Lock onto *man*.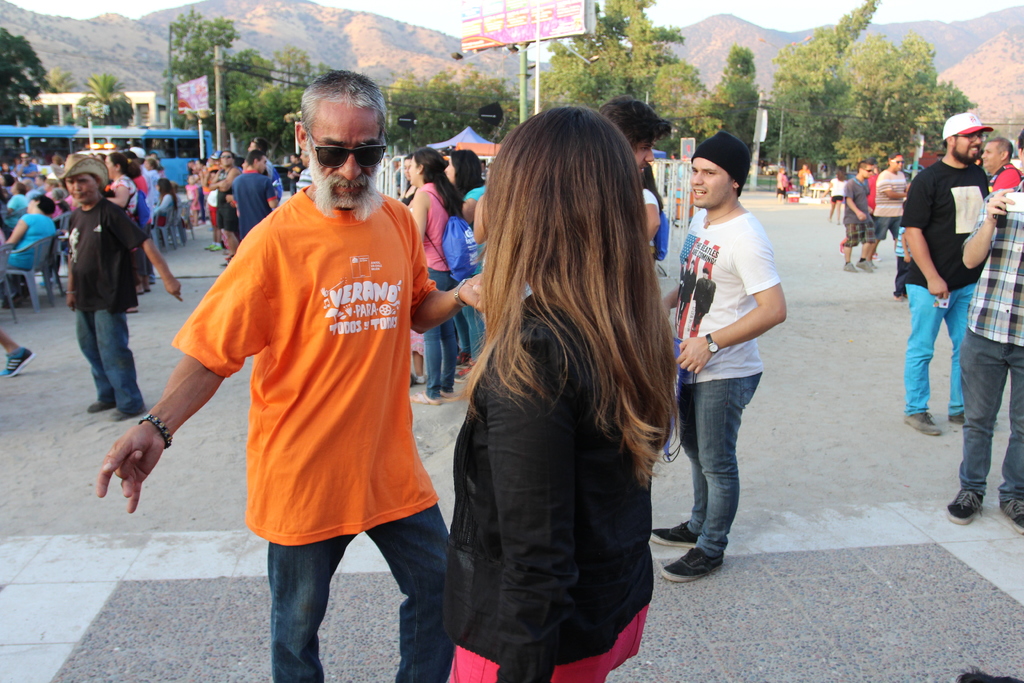
Locked: bbox(860, 162, 888, 222).
